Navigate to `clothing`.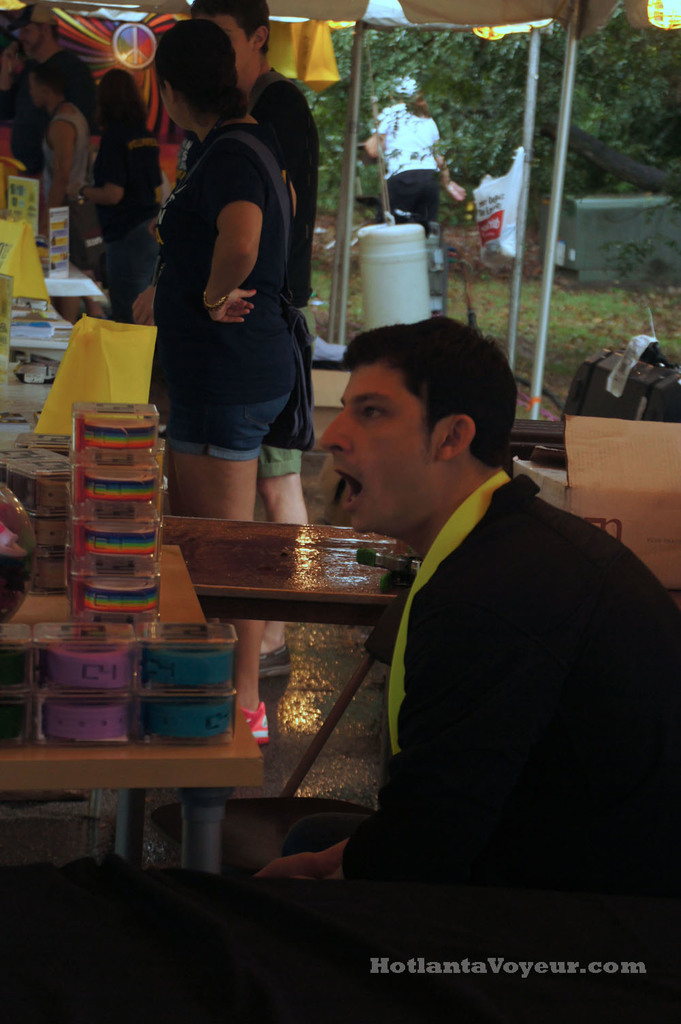
Navigation target: (157, 119, 302, 457).
